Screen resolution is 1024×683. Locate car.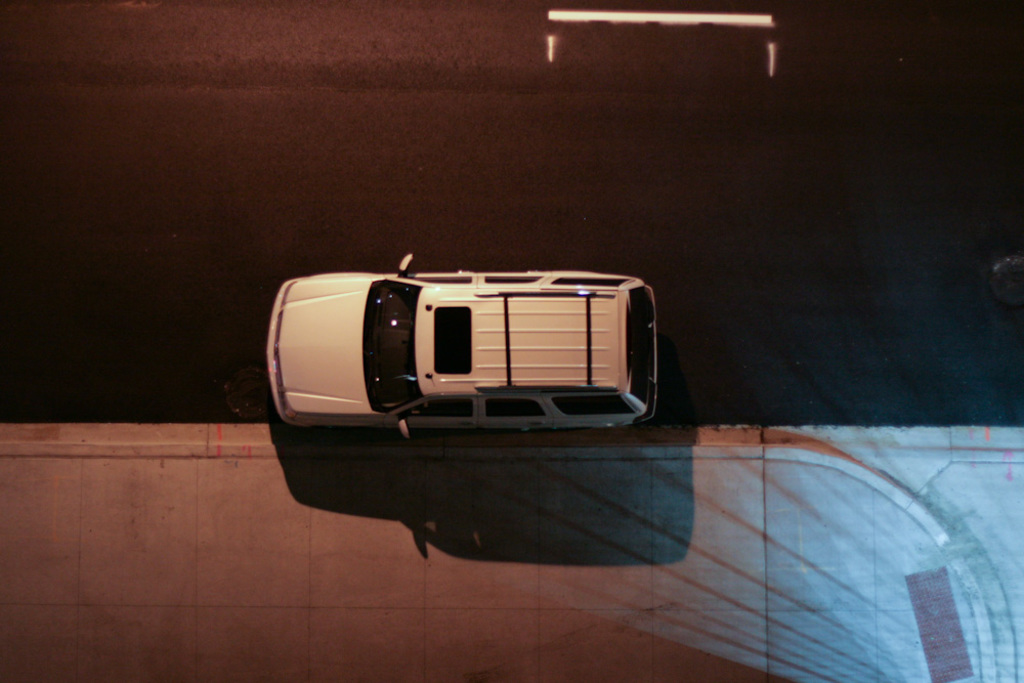
267,262,673,474.
